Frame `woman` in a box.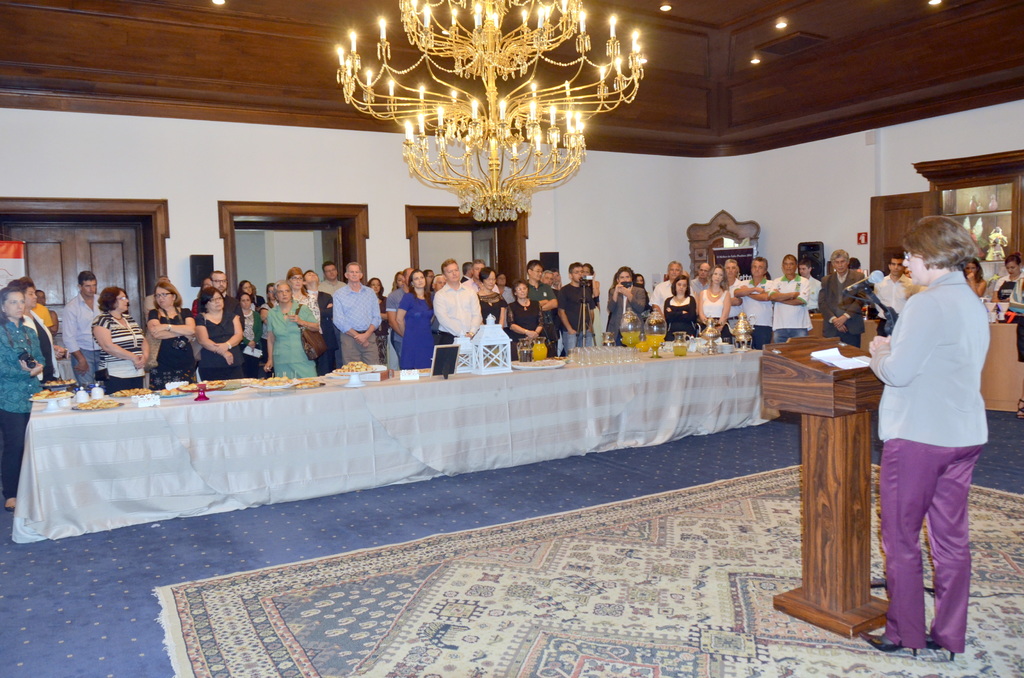
rect(239, 294, 262, 378).
